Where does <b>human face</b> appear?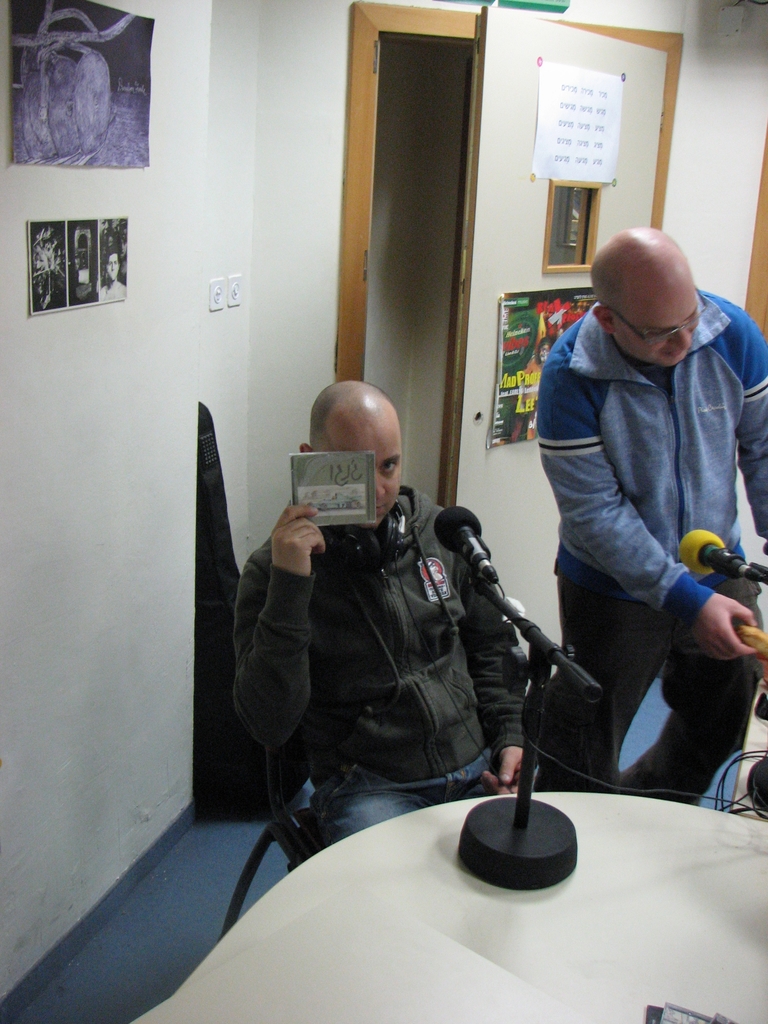
Appears at <region>612, 285, 701, 368</region>.
